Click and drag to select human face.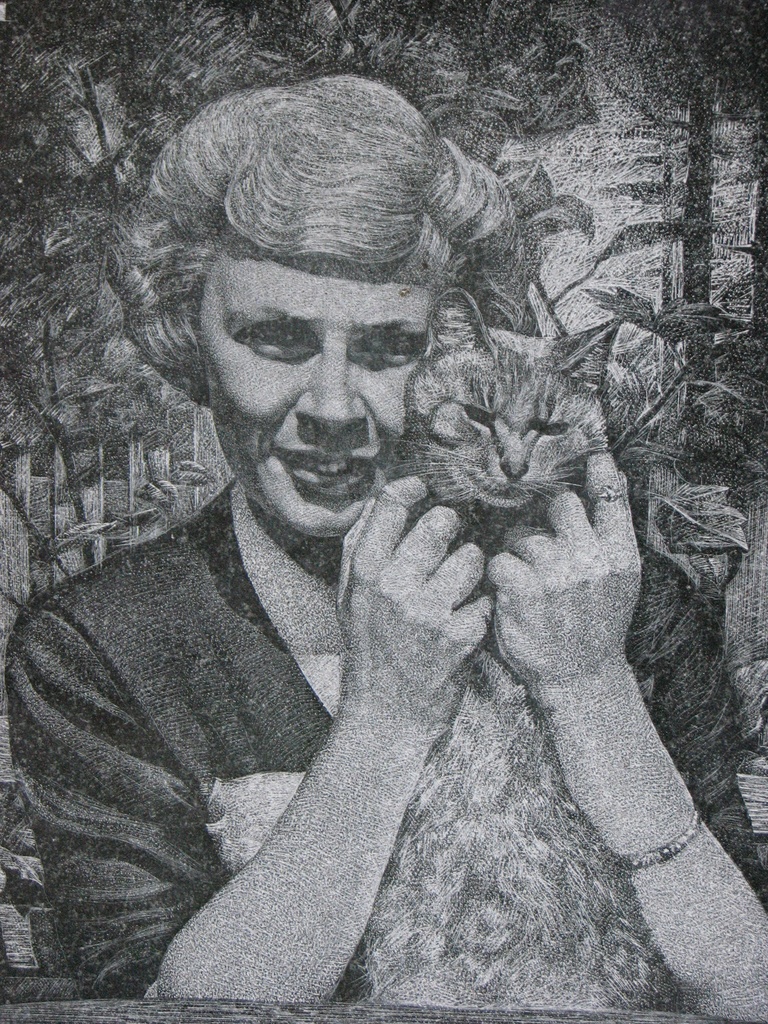
Selection: 202 252 431 538.
